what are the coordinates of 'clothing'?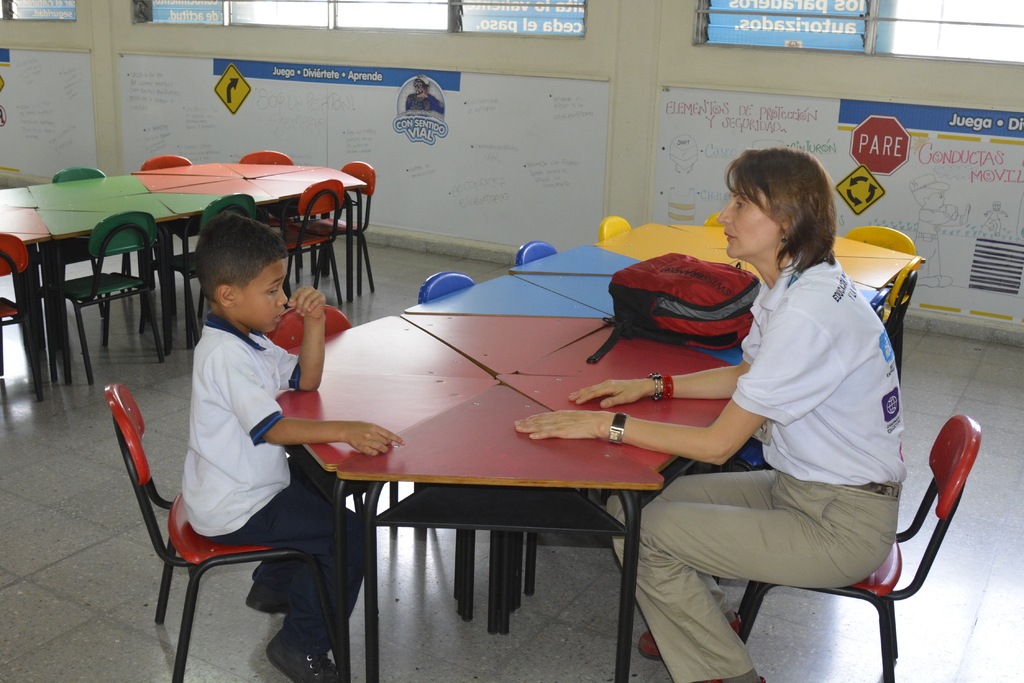
(604,257,908,682).
